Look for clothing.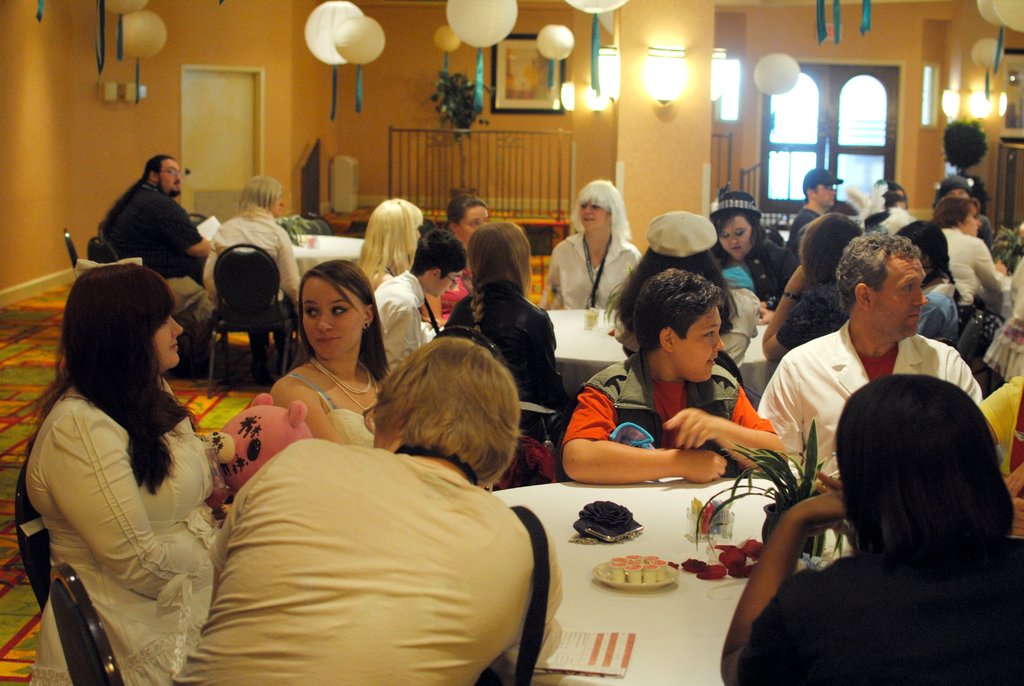
Found: [left=297, top=370, right=382, bottom=443].
